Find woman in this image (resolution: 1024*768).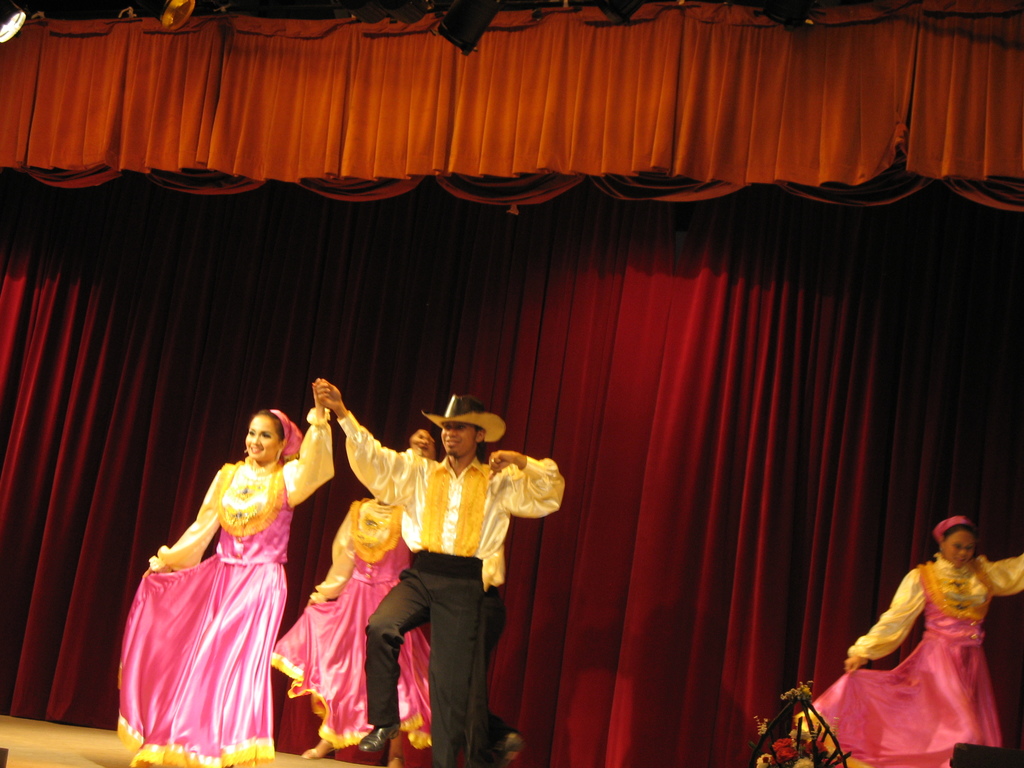
select_region(268, 429, 444, 767).
